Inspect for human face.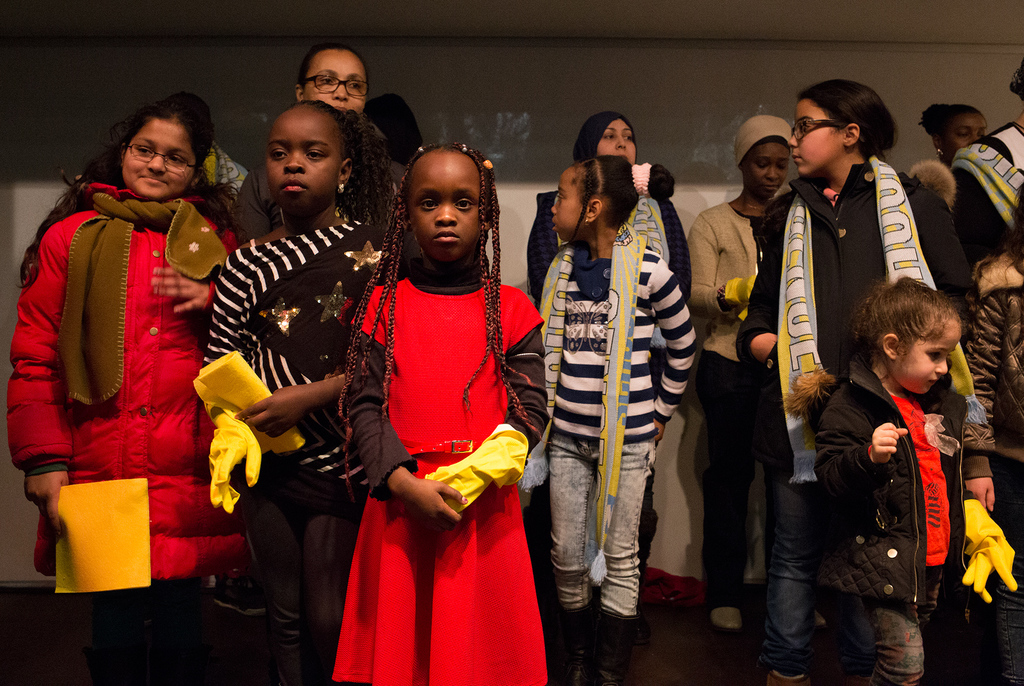
Inspection: (305, 50, 369, 117).
